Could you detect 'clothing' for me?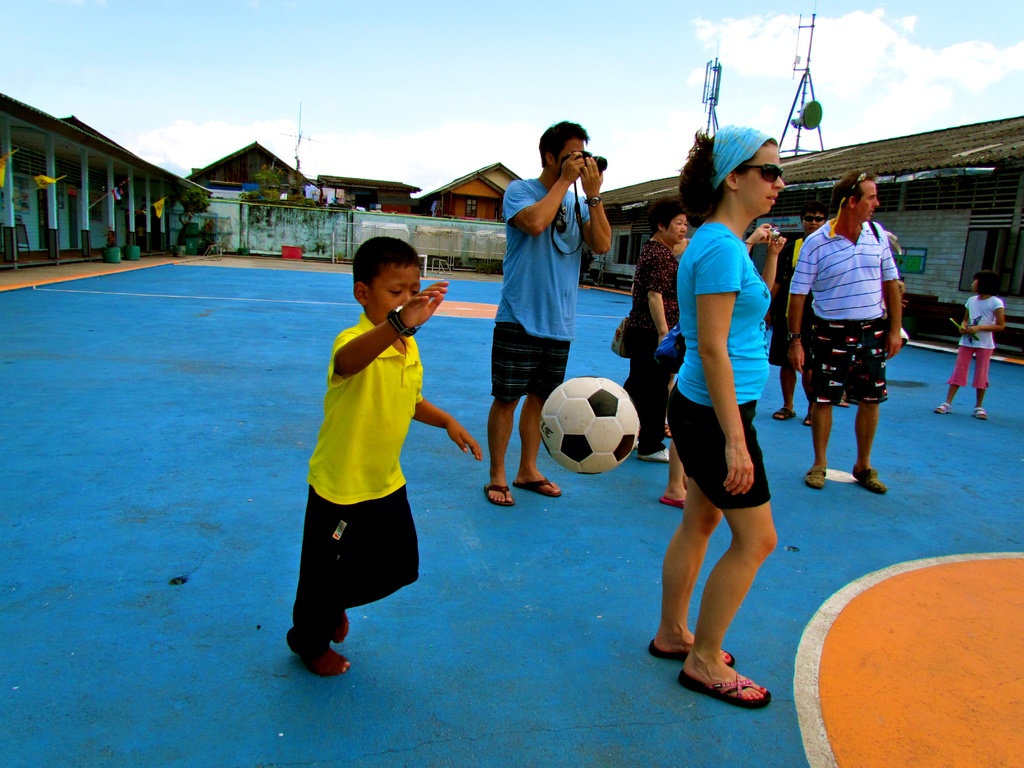
Detection result: {"left": 489, "top": 176, "right": 595, "bottom": 389}.
